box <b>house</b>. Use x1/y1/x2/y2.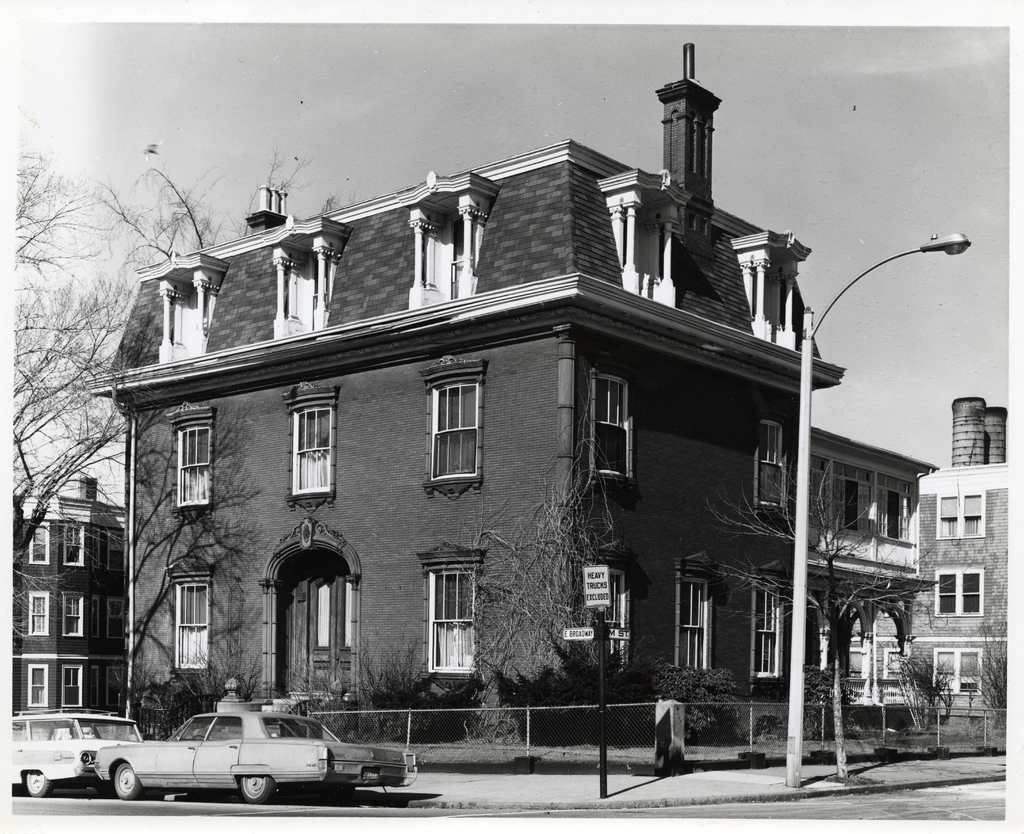
900/380/1005/742.
